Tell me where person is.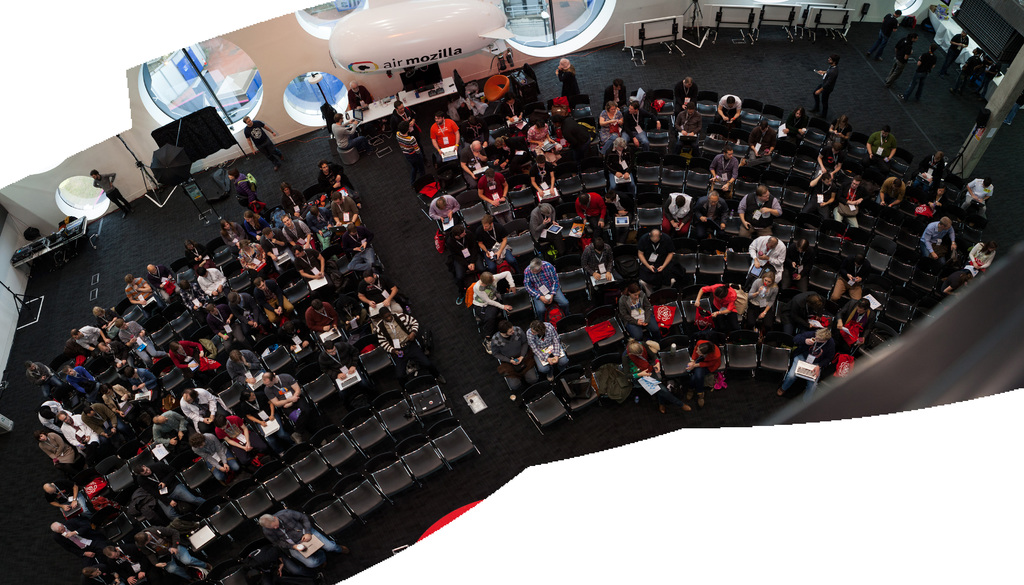
person is at (938,26,966,80).
